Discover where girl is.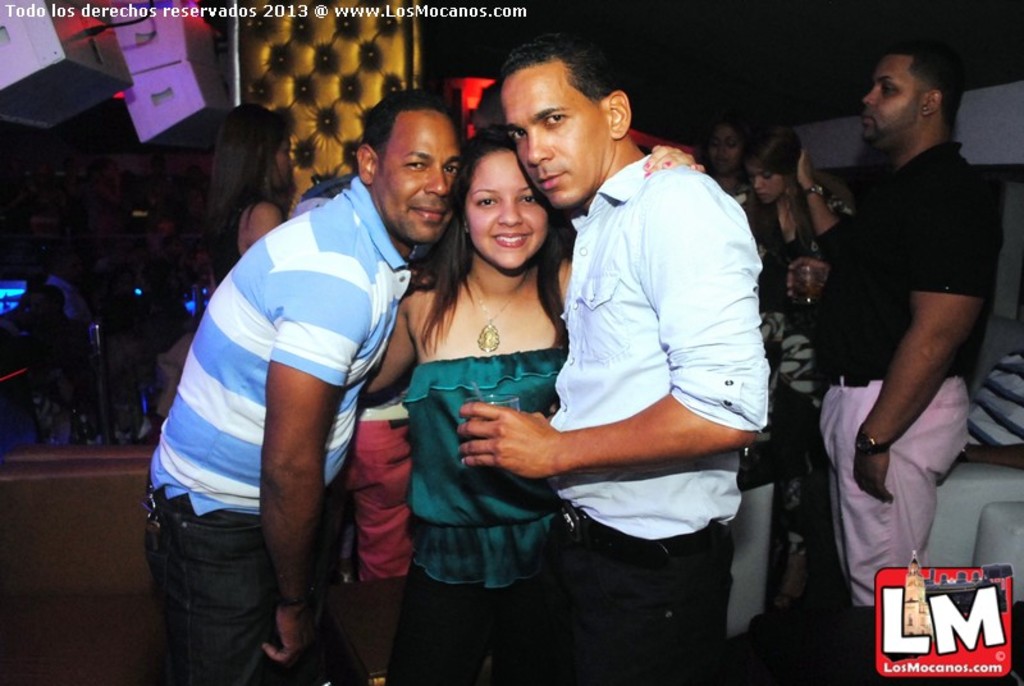
Discovered at 362,131,705,685.
